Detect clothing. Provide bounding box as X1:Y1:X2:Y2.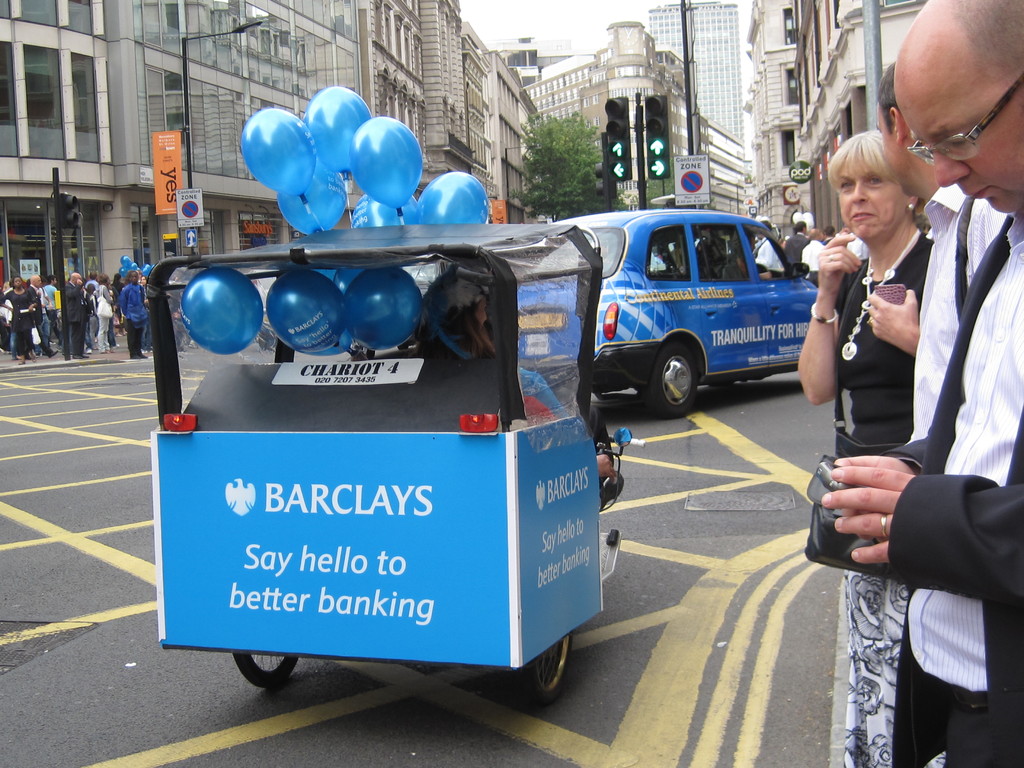
781:232:811:268.
